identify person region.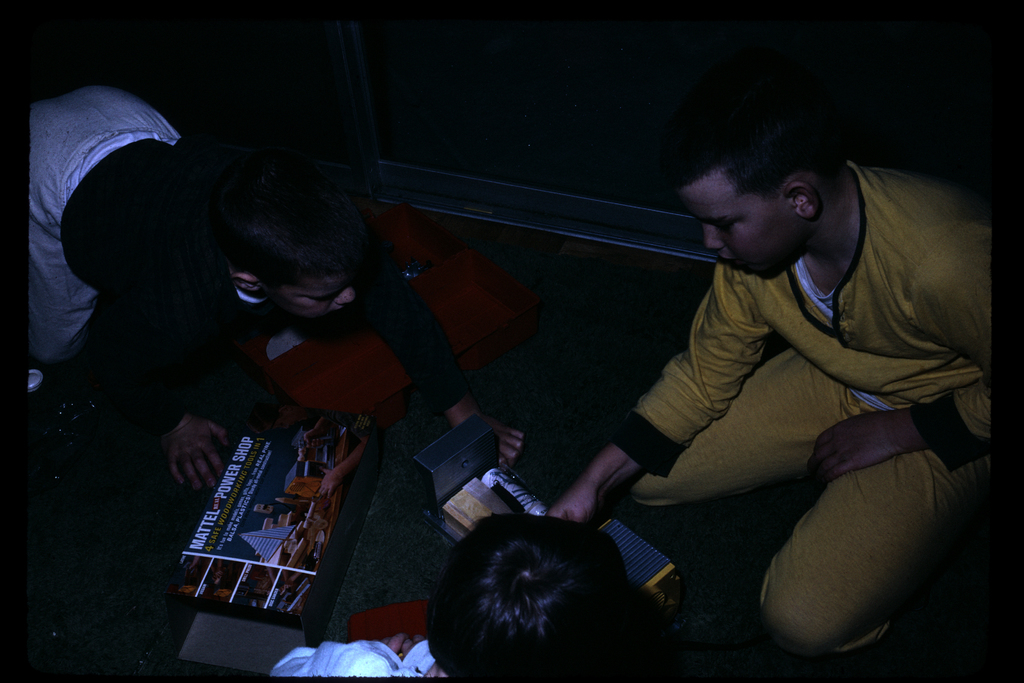
Region: bbox(587, 72, 984, 619).
